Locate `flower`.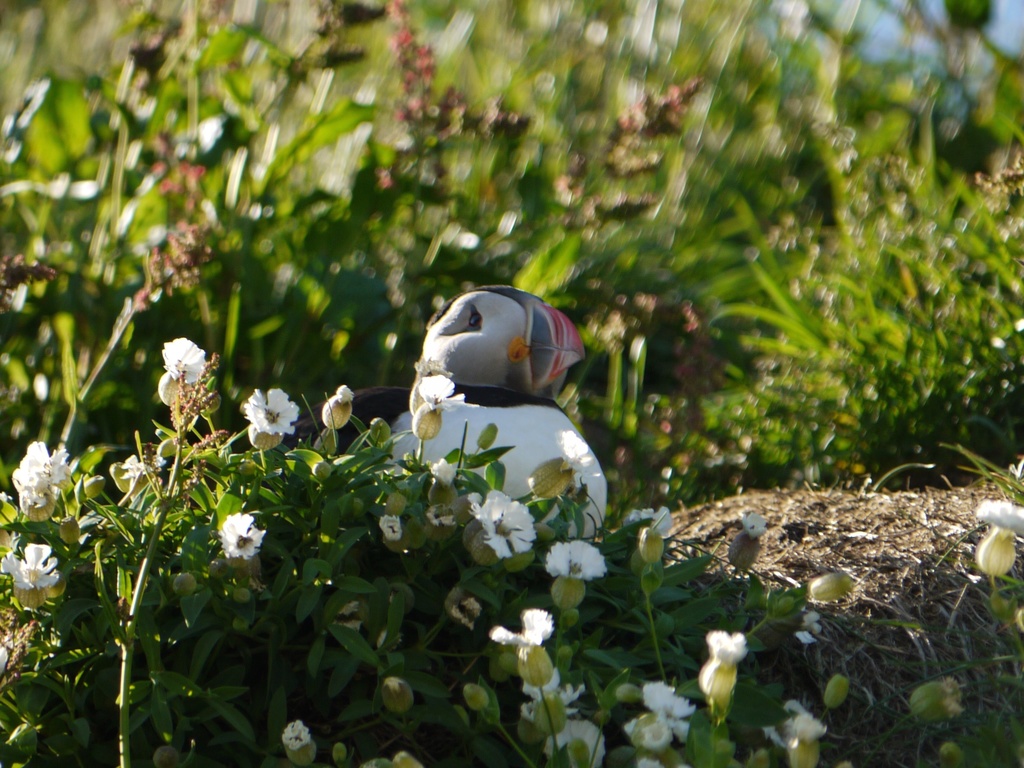
Bounding box: [419,367,481,415].
